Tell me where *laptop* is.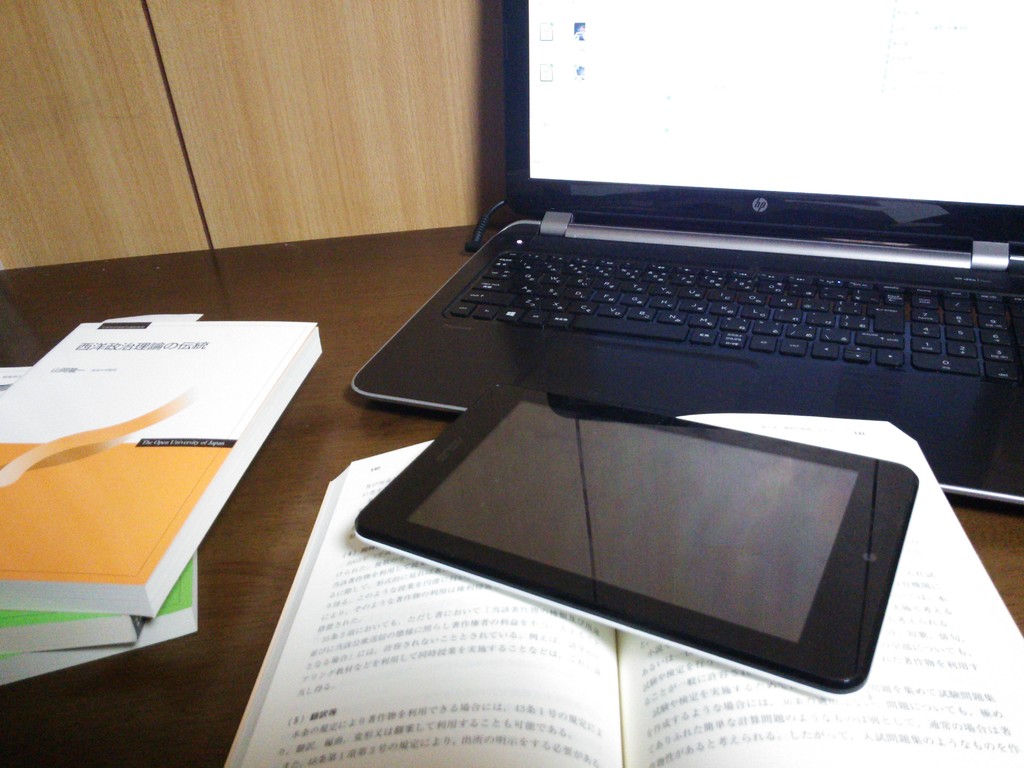
*laptop* is at 375:33:1023:436.
